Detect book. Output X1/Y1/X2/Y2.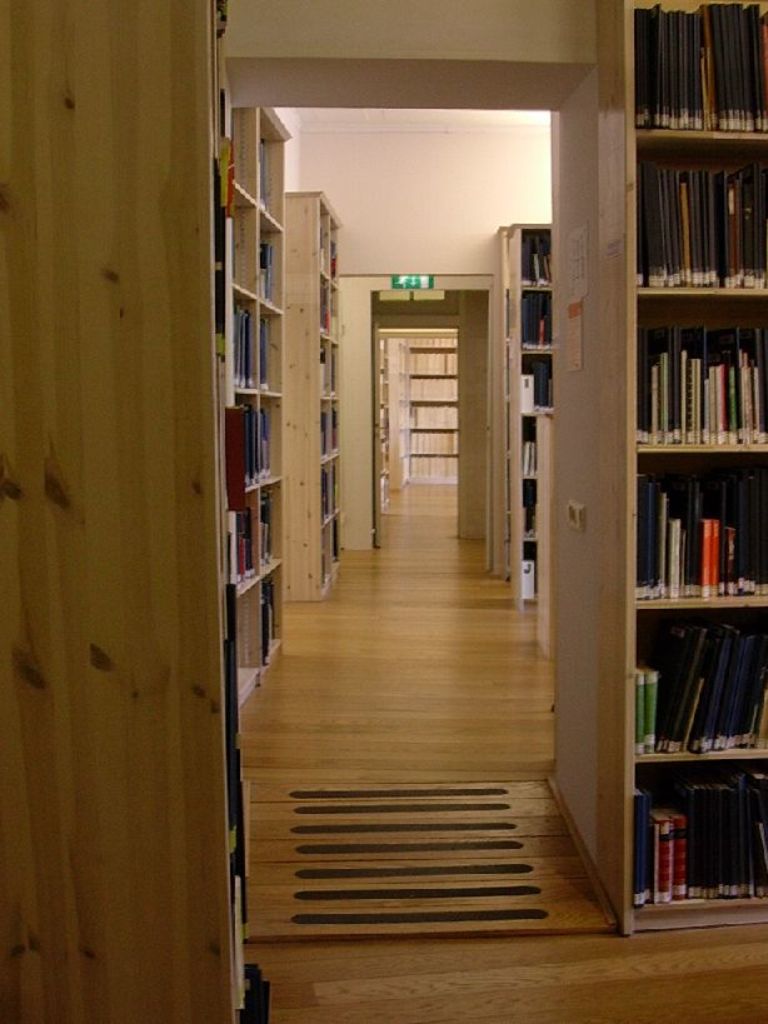
223/399/249/513.
